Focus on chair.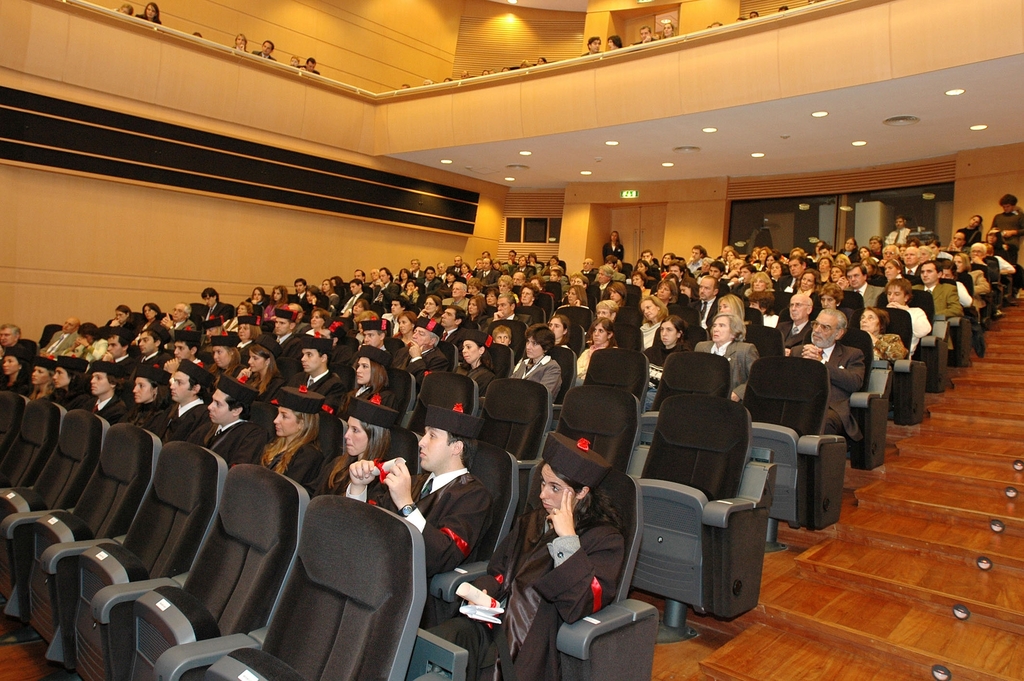
Focused at {"left": 159, "top": 492, "right": 434, "bottom": 680}.
